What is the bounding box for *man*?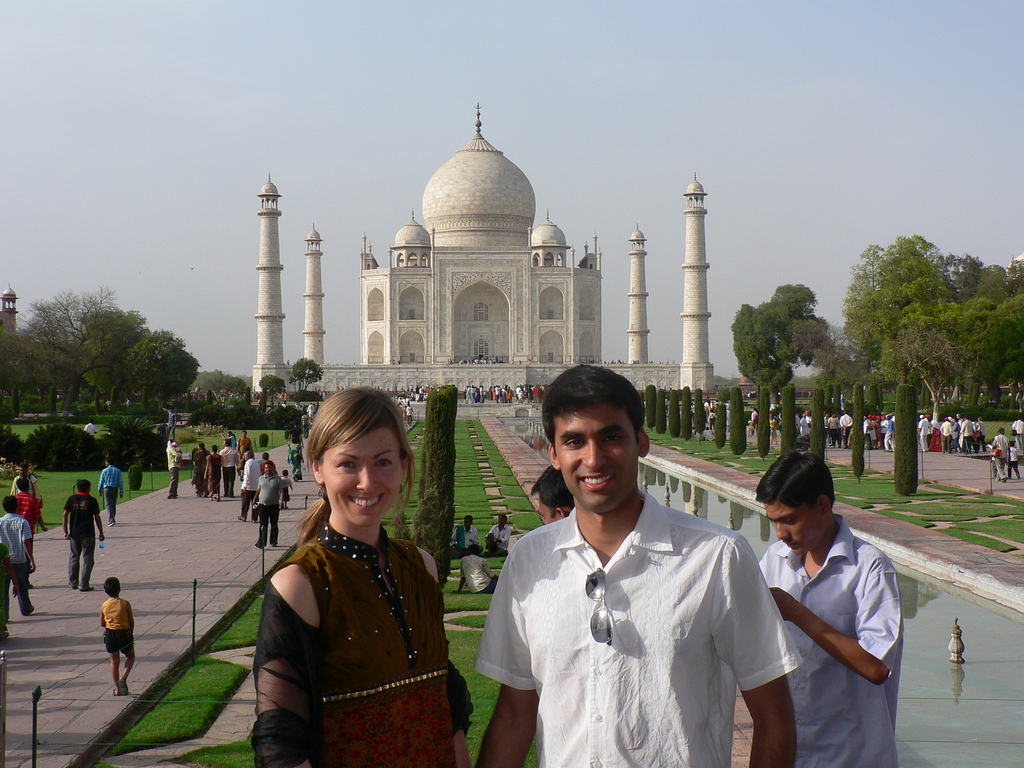
[left=456, top=516, right=477, bottom=554].
